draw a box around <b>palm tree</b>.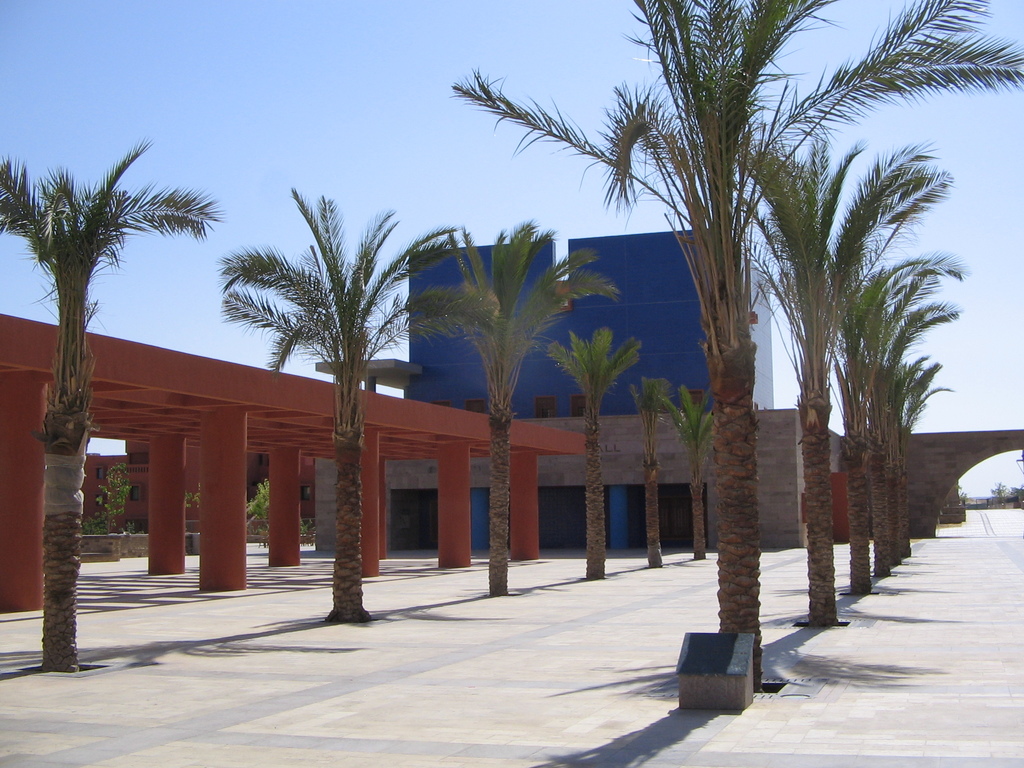
bbox=(17, 177, 189, 660).
